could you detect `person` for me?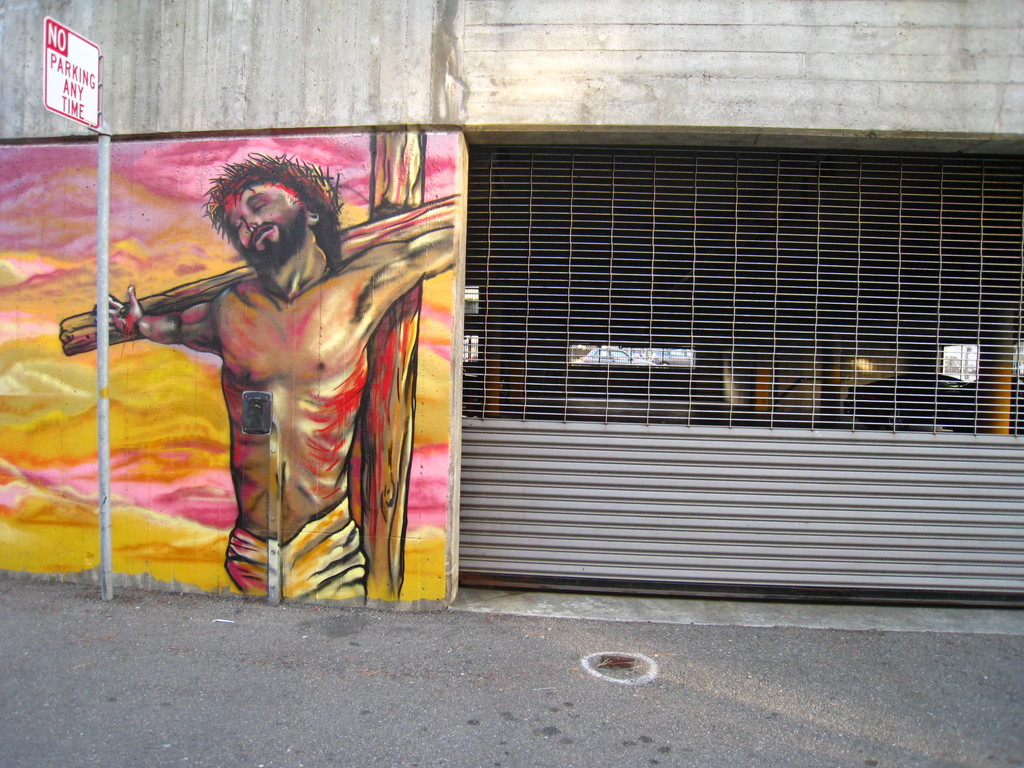
Detection result: <box>93,151,454,607</box>.
